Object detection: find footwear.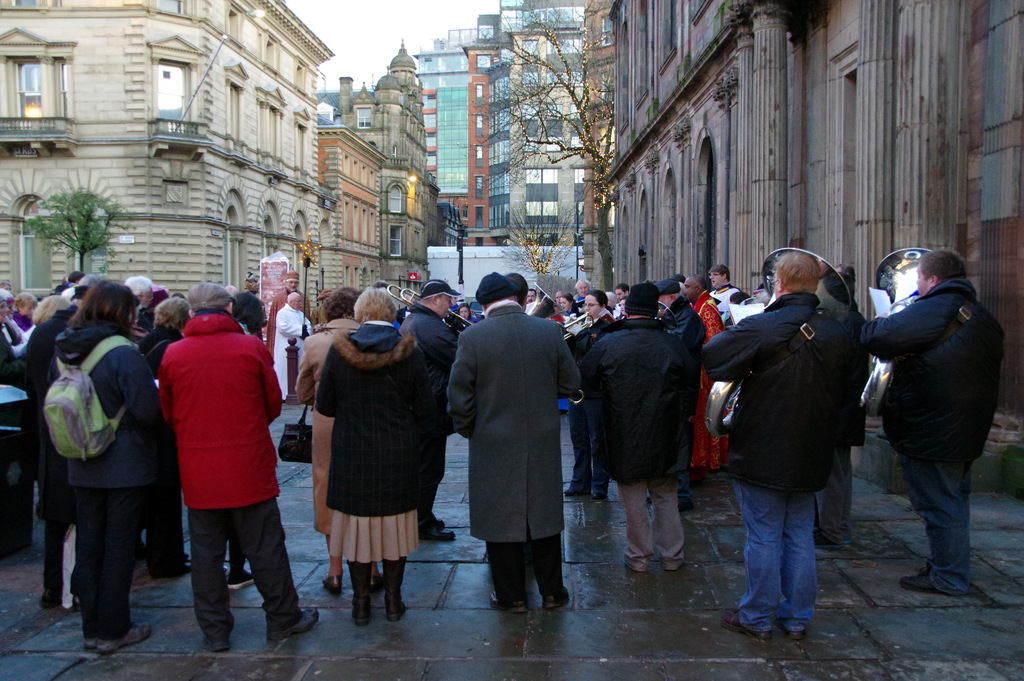
{"left": 322, "top": 574, "right": 340, "bottom": 593}.
